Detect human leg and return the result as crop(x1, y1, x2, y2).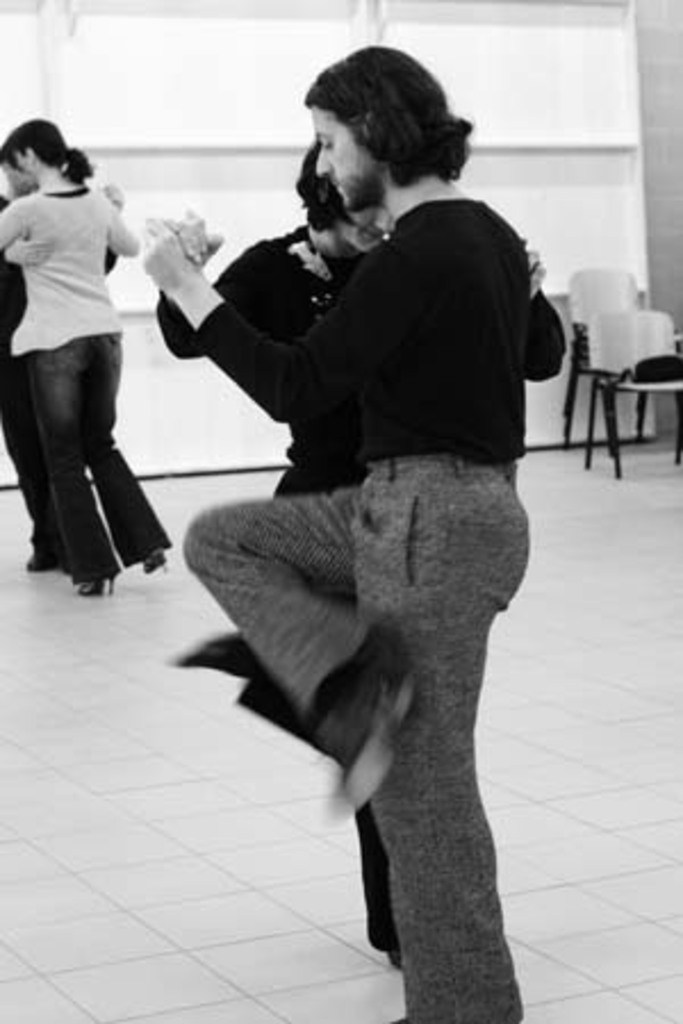
crop(30, 339, 123, 603).
